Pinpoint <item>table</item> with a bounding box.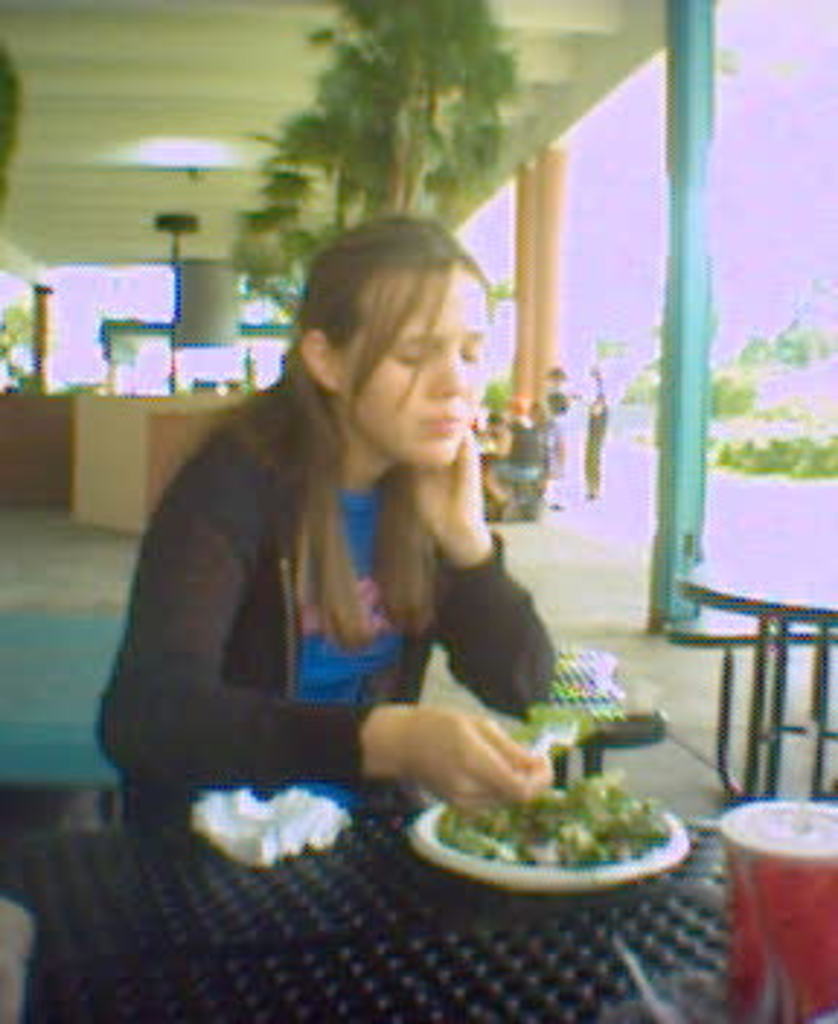
bbox=[0, 759, 739, 1021].
